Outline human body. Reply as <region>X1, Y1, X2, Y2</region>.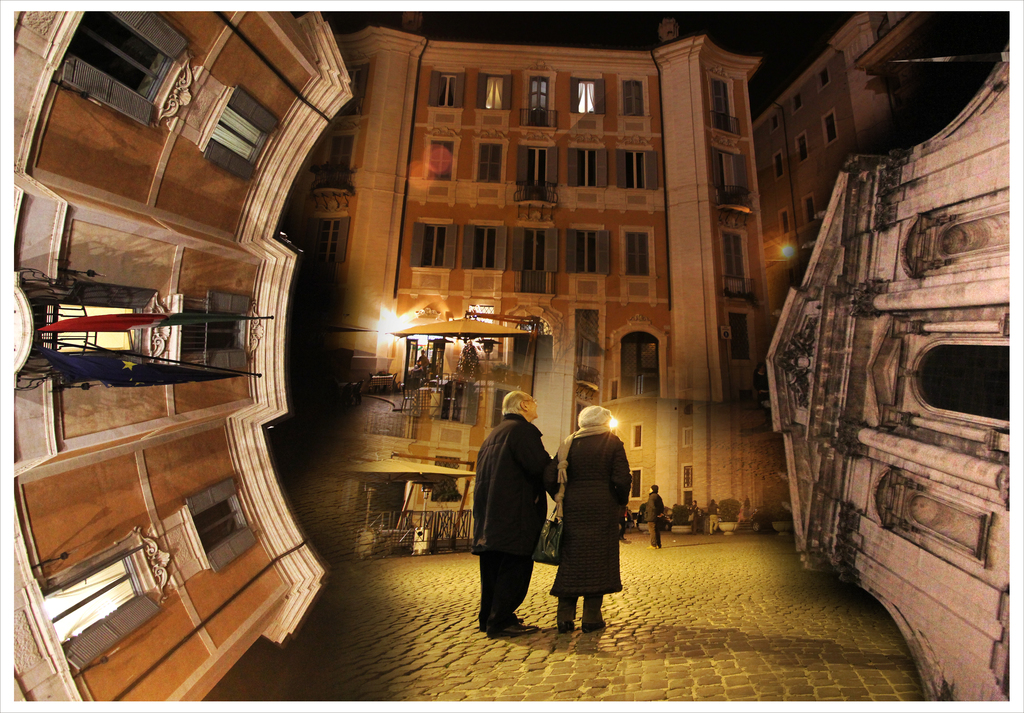
<region>467, 418, 569, 649</region>.
